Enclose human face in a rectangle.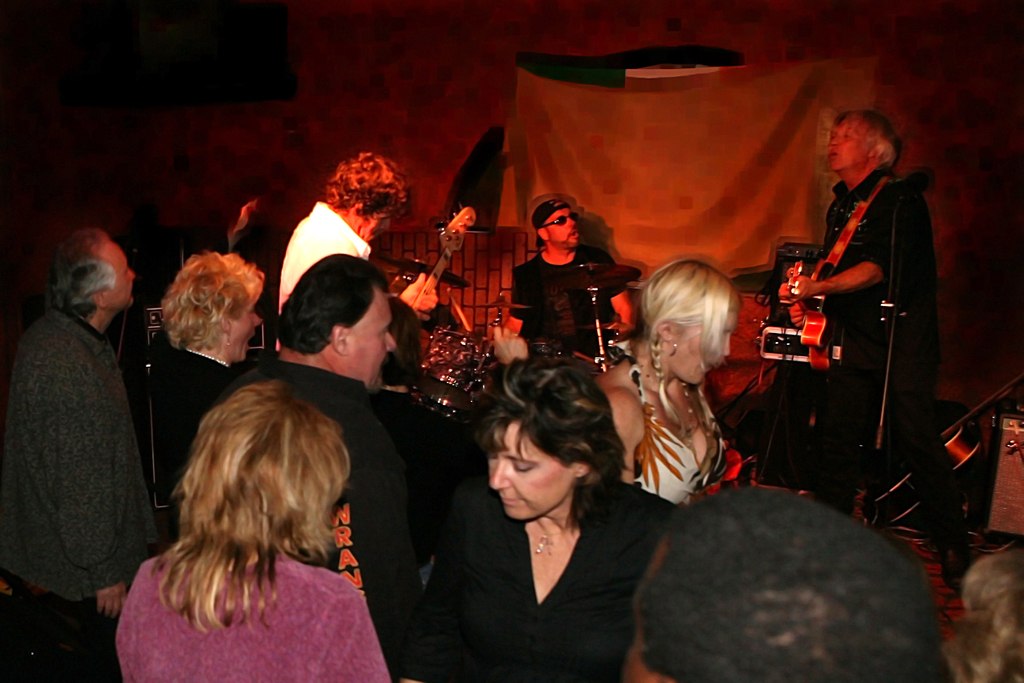
Rect(669, 305, 739, 391).
